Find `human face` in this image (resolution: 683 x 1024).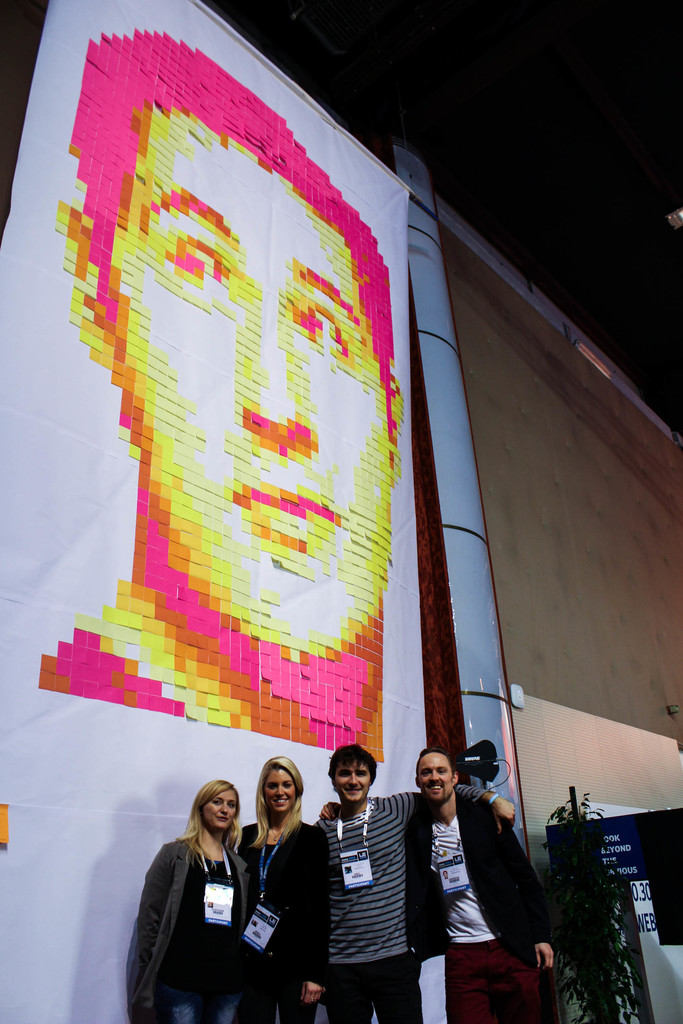
left=136, top=178, right=399, bottom=640.
